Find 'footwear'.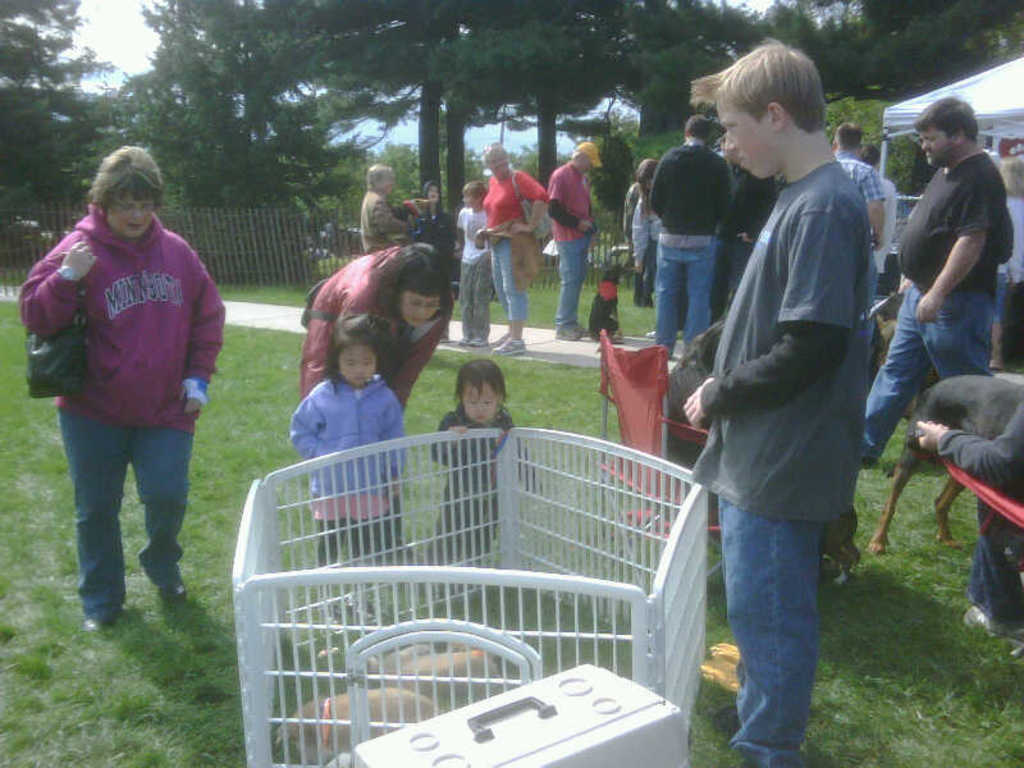
[x1=157, y1=584, x2=184, y2=605].
